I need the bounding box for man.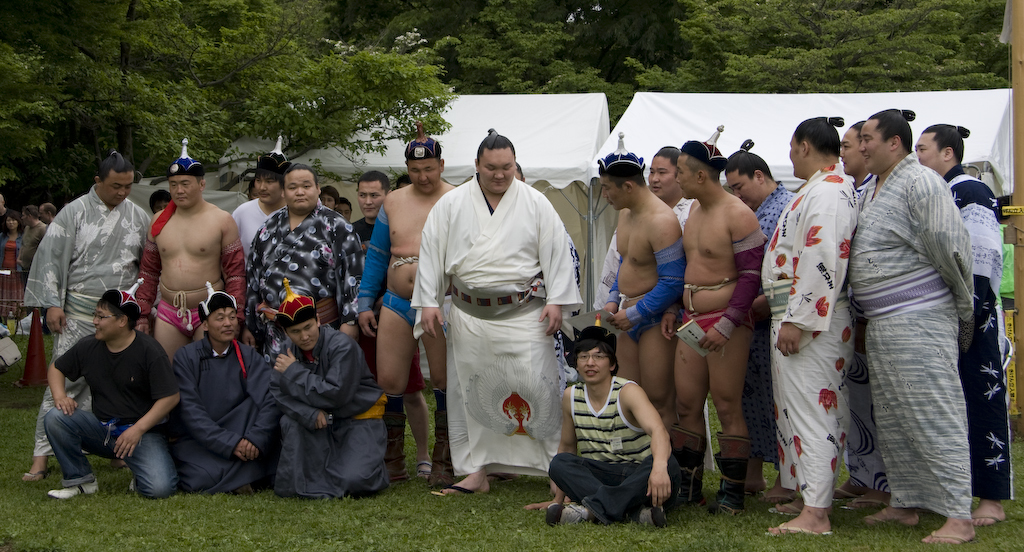
Here it is: x1=348, y1=169, x2=400, y2=247.
